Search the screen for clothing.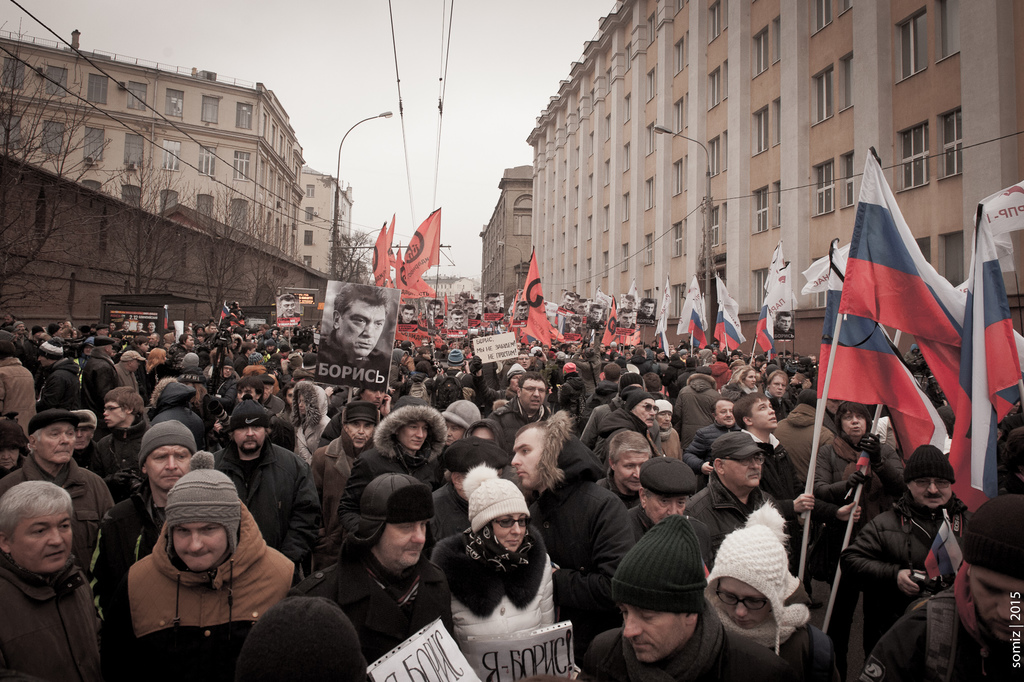
Found at {"x1": 840, "y1": 487, "x2": 973, "y2": 647}.
